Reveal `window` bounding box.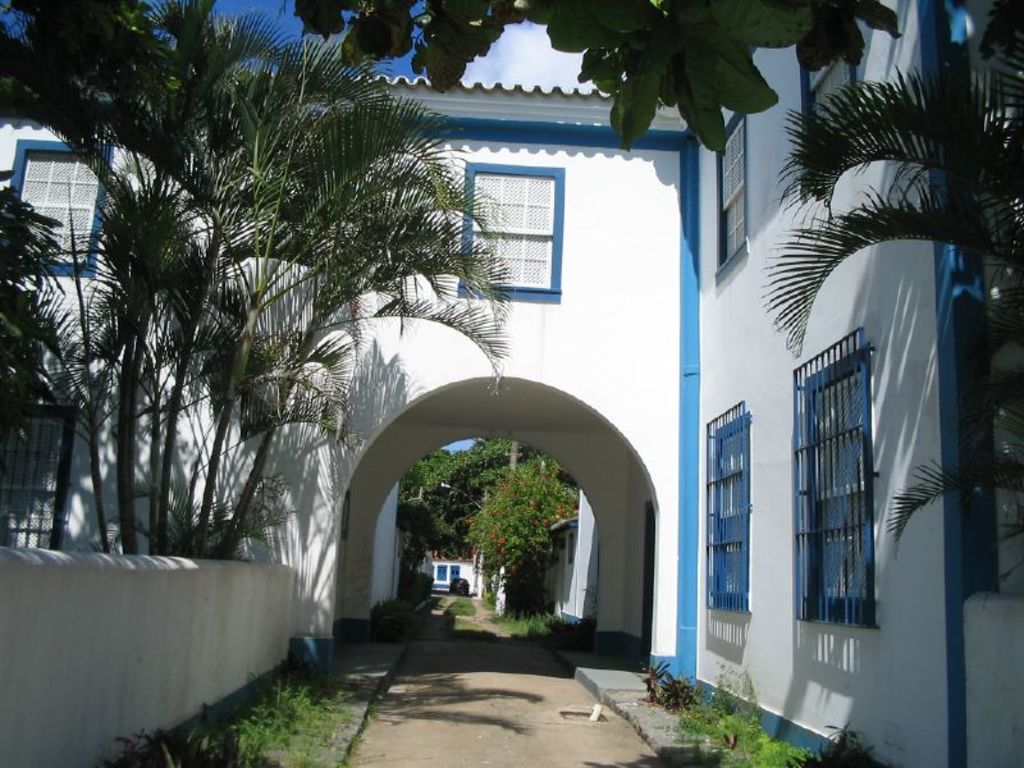
Revealed: {"x1": 497, "y1": 175, "x2": 572, "y2": 280}.
